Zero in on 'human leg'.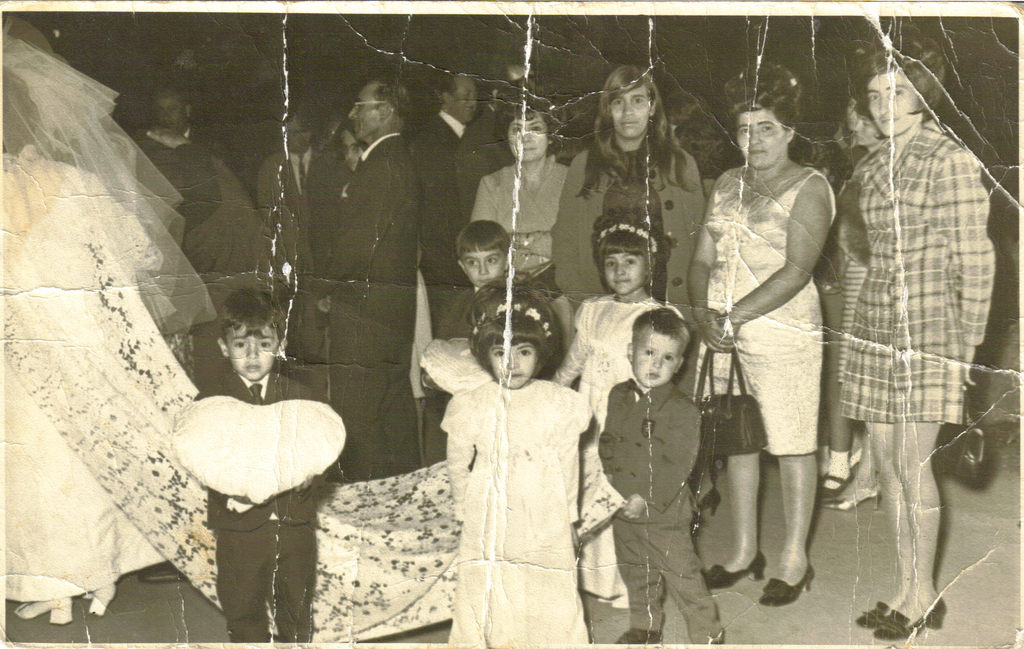
Zeroed in: region(755, 435, 821, 604).
